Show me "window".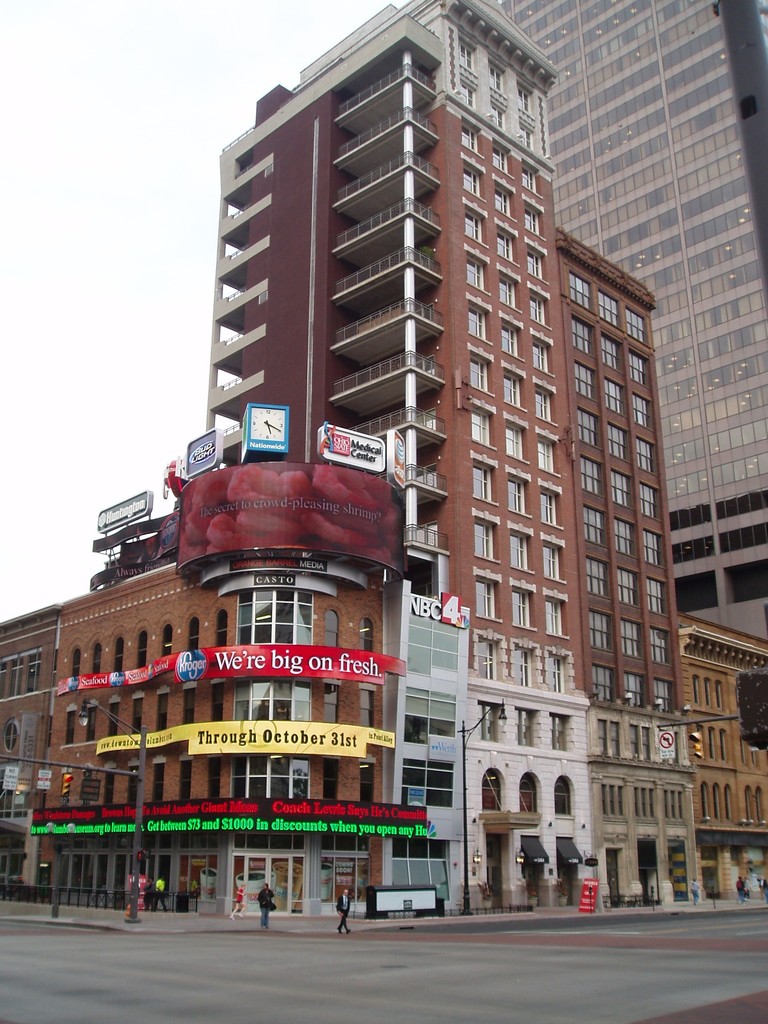
"window" is here: 704 676 714 712.
